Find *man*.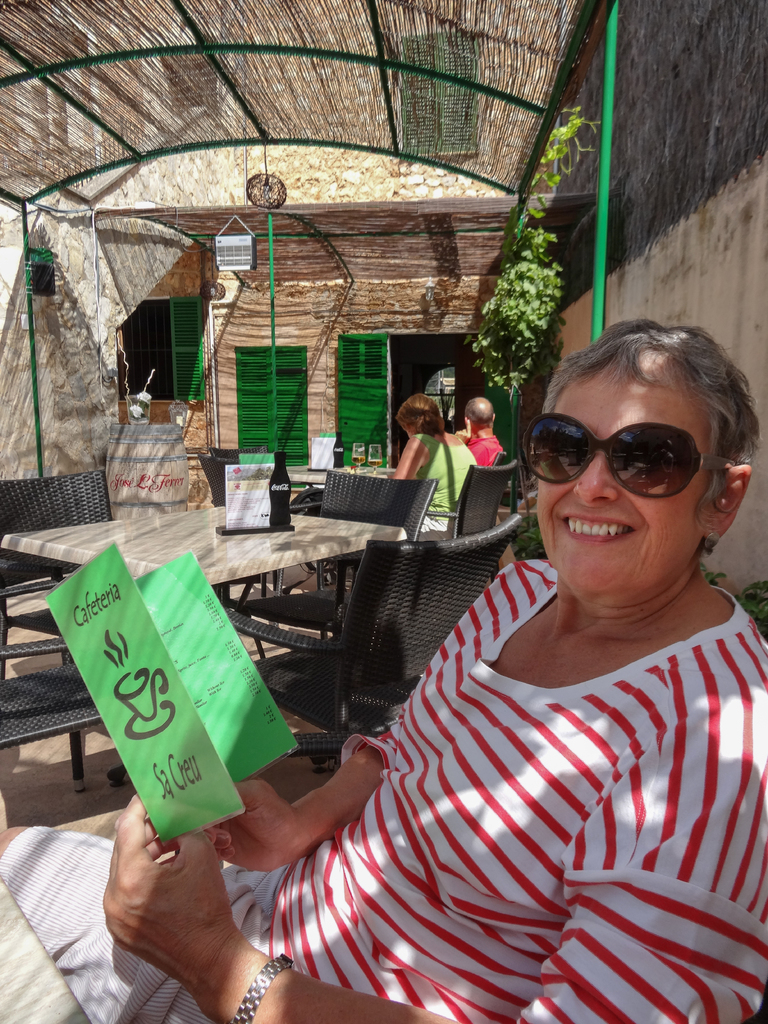
region(455, 396, 506, 468).
